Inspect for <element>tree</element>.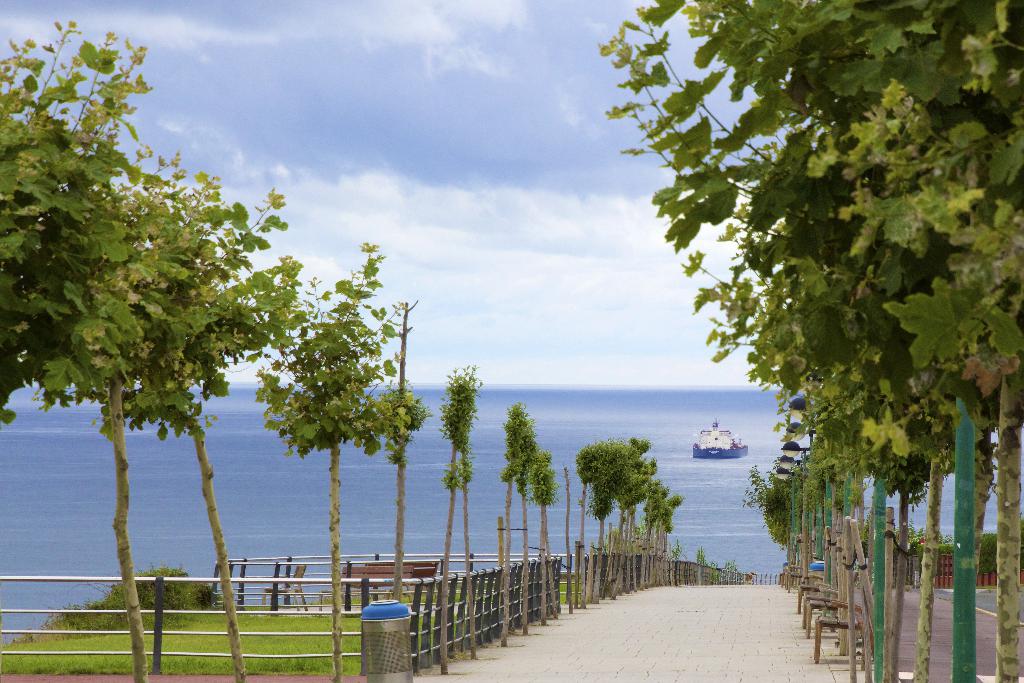
Inspection: (40,162,159,682).
